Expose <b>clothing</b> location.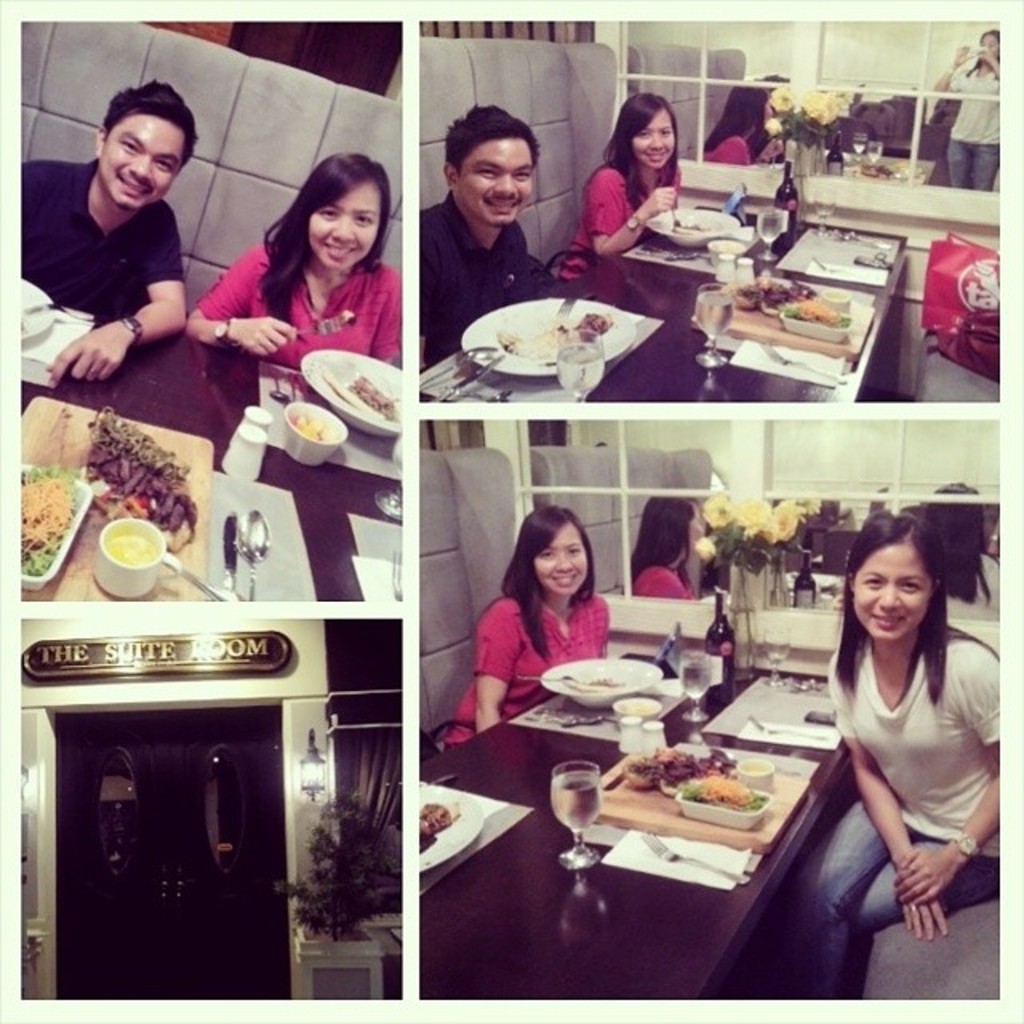
Exposed at 419:194:544:376.
